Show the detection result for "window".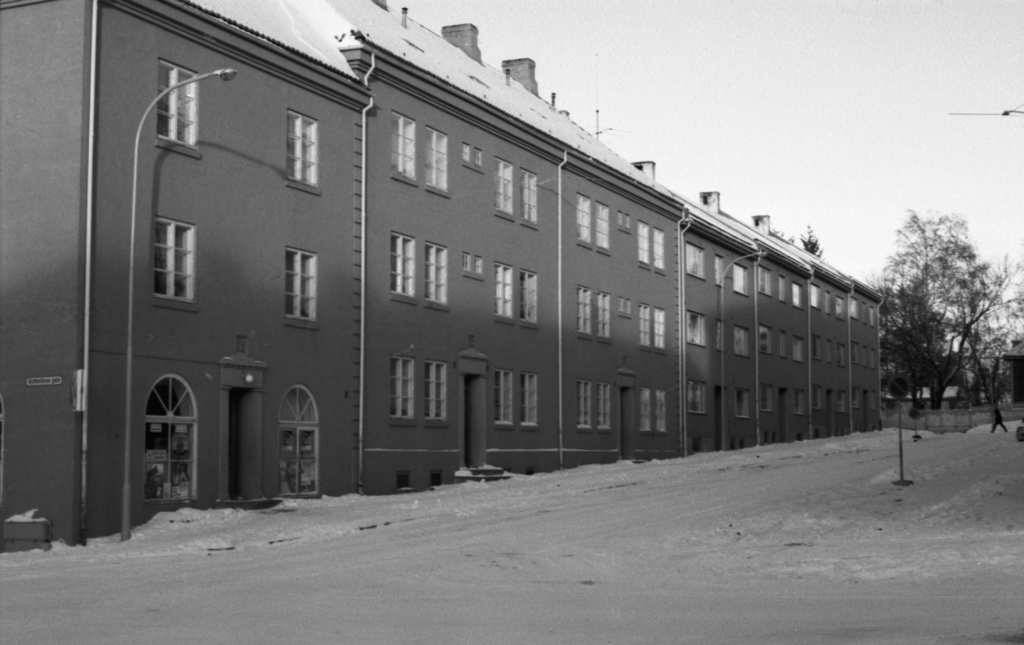
687:244:706:282.
